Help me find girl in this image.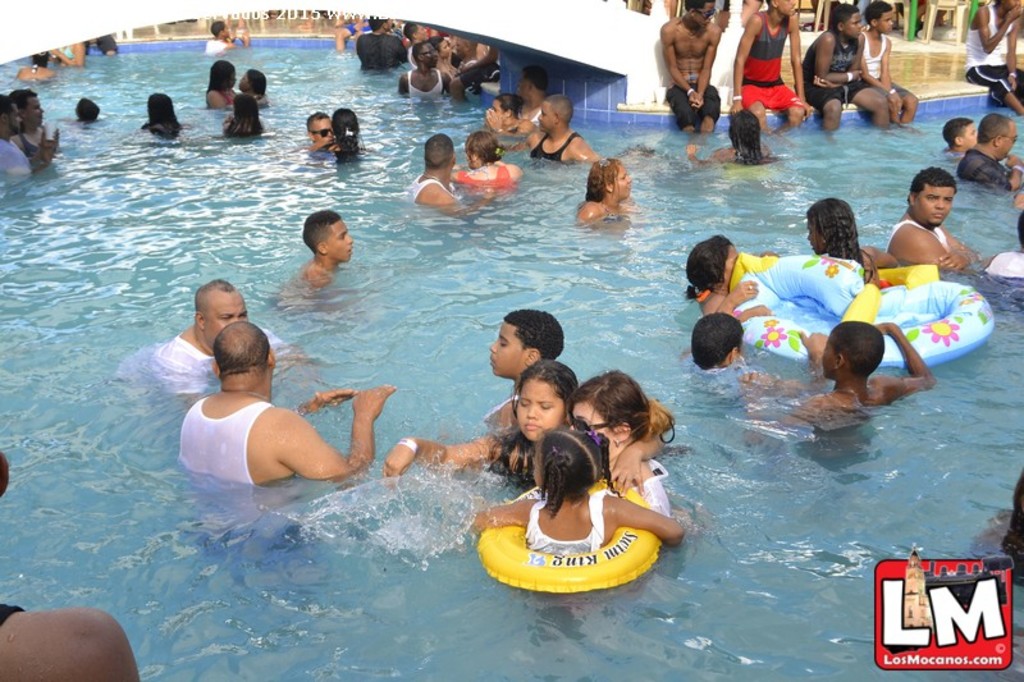
Found it: bbox(477, 424, 678, 554).
